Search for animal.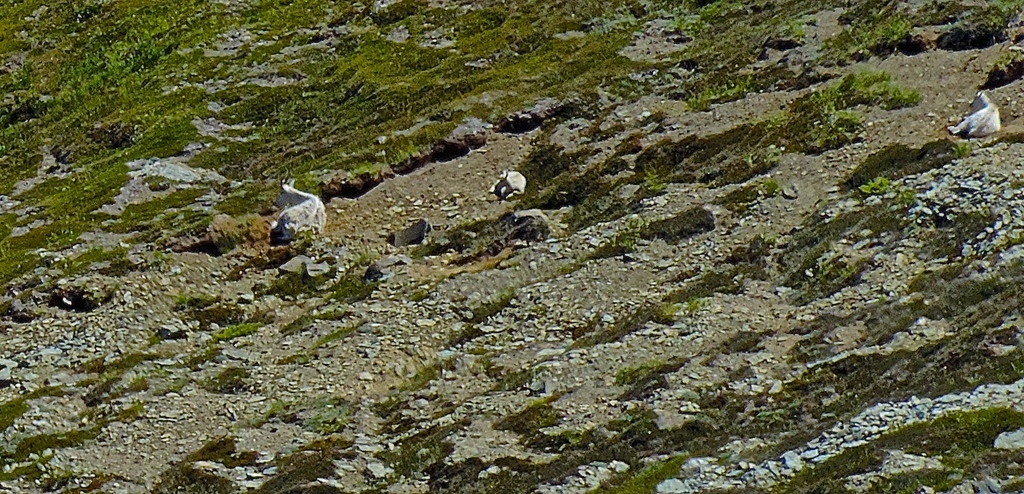
Found at {"left": 490, "top": 170, "right": 527, "bottom": 200}.
